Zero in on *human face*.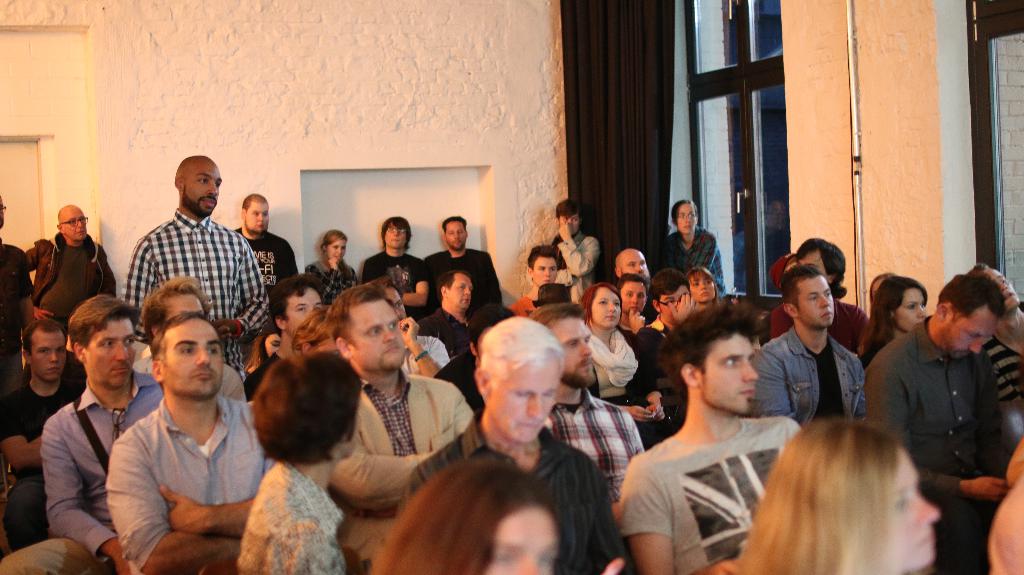
Zeroed in: locate(445, 219, 464, 247).
